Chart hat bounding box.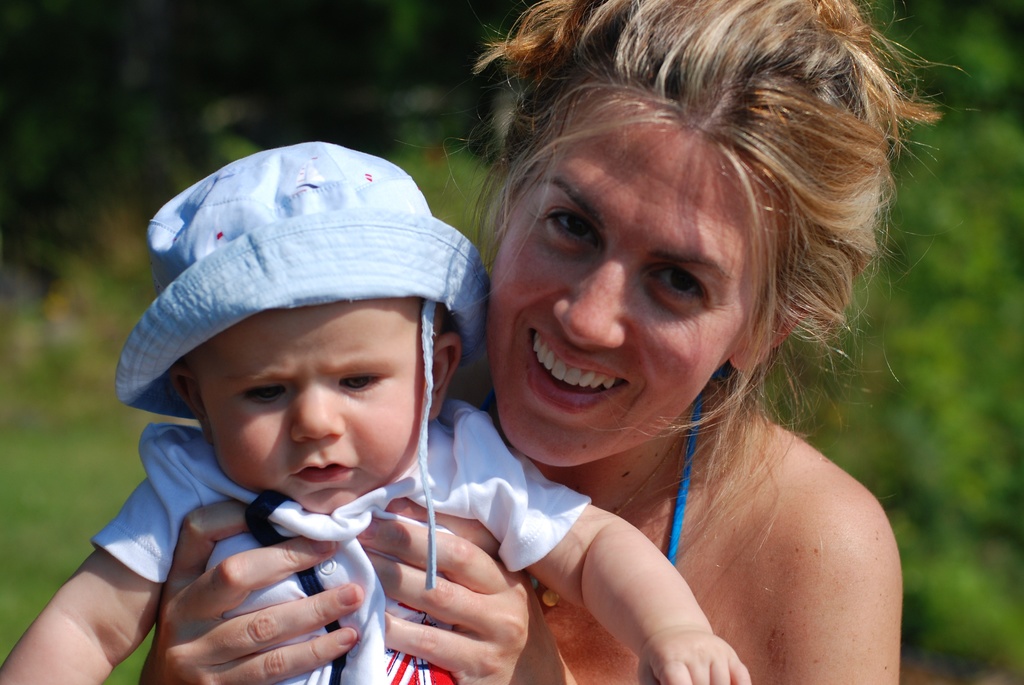
Charted: (x1=113, y1=141, x2=492, y2=591).
